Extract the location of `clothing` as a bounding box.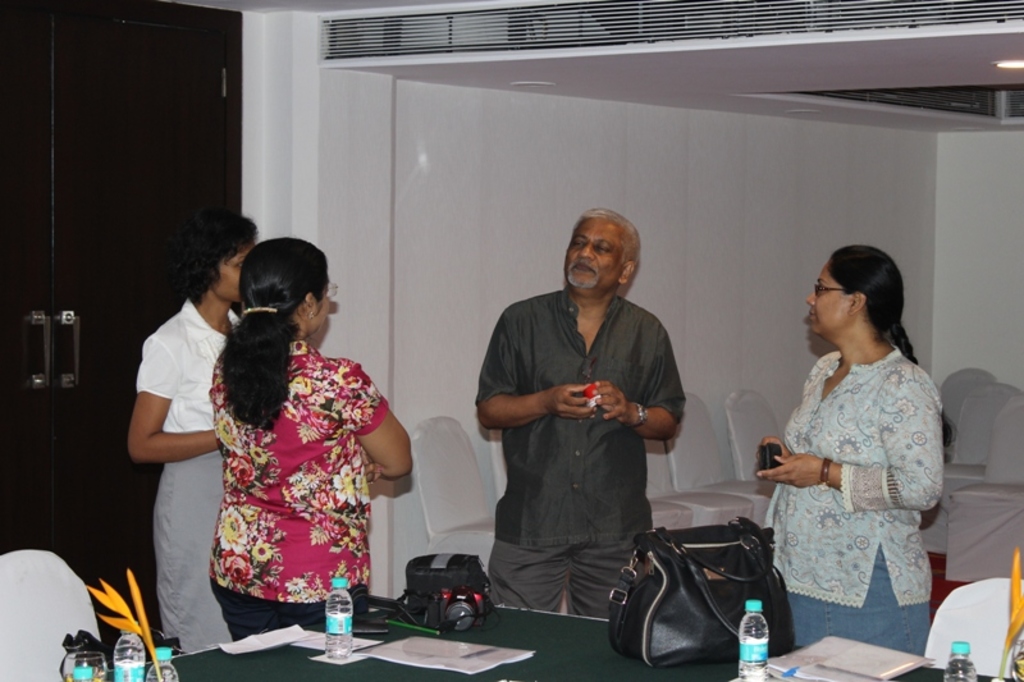
x1=212 y1=322 x2=379 y2=645.
